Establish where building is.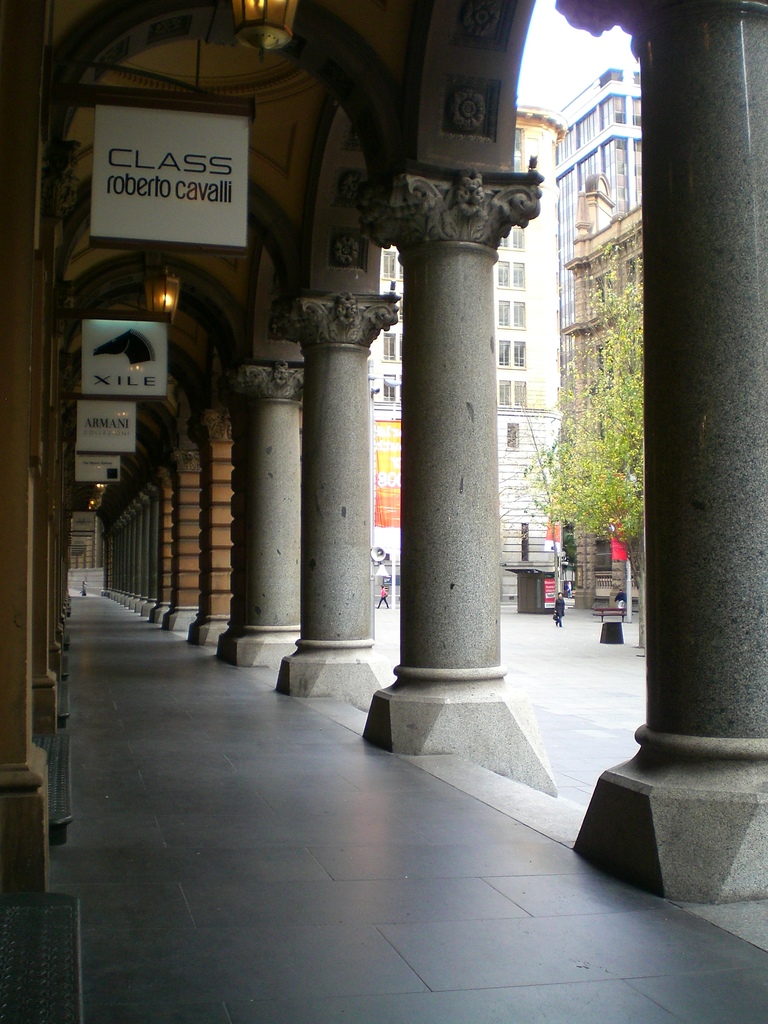
Established at 556, 69, 652, 594.
